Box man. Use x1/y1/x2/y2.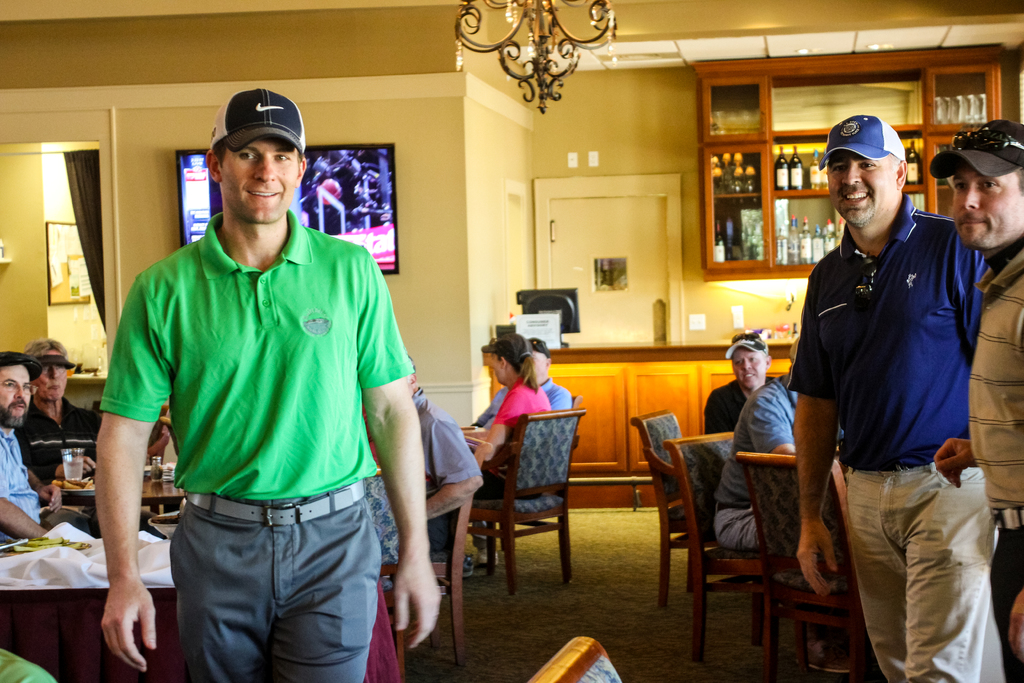
93/82/449/682.
